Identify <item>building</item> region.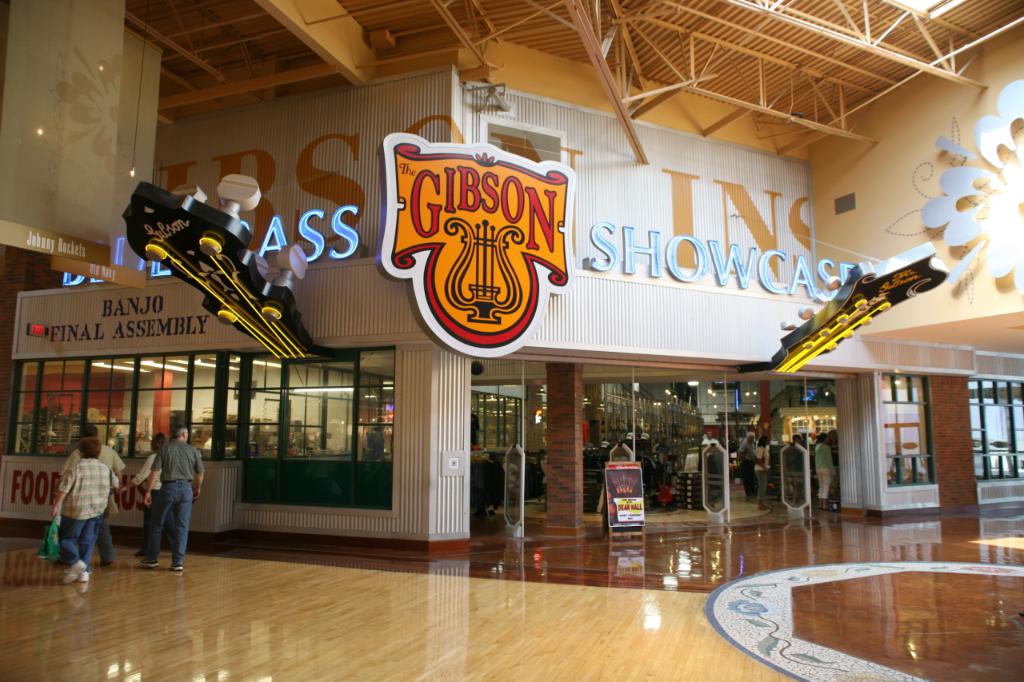
Region: x1=0 y1=0 x2=1023 y2=681.
